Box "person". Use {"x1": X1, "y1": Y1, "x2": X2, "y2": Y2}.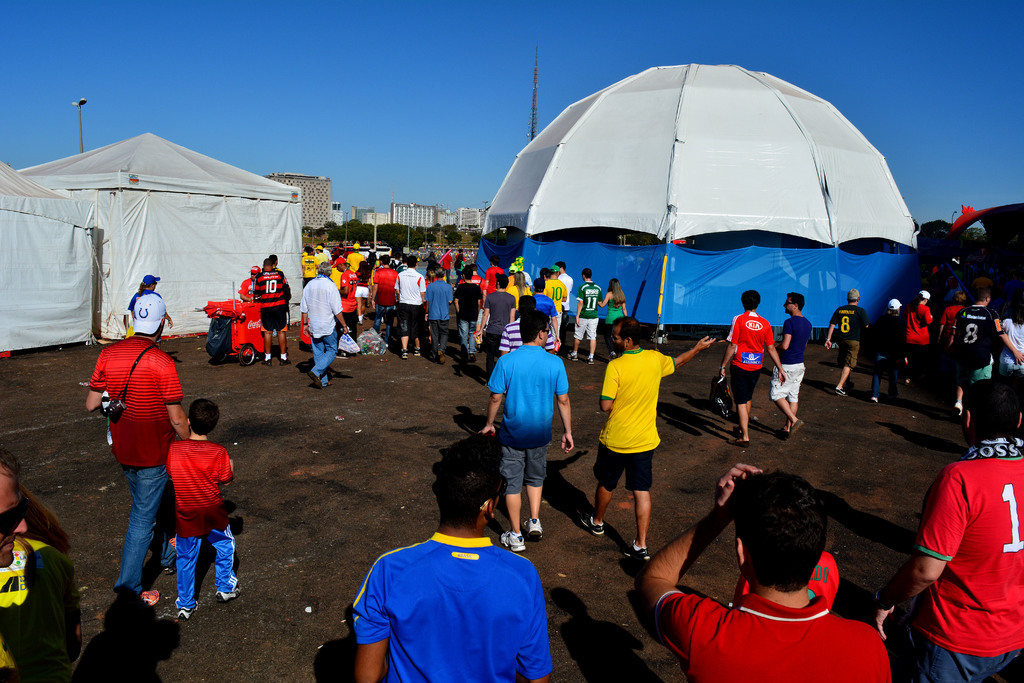
{"x1": 483, "y1": 308, "x2": 583, "y2": 548}.
